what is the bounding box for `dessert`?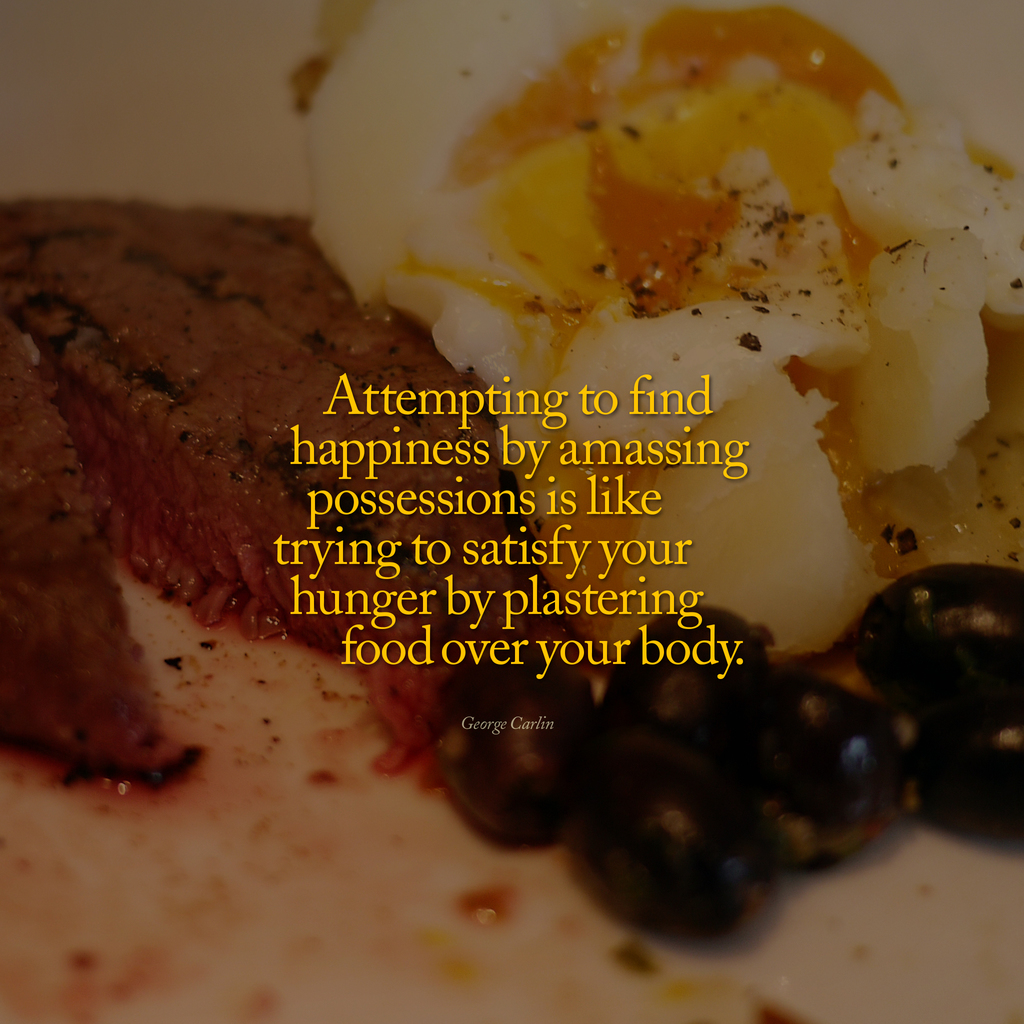
[x1=614, y1=602, x2=759, y2=732].
